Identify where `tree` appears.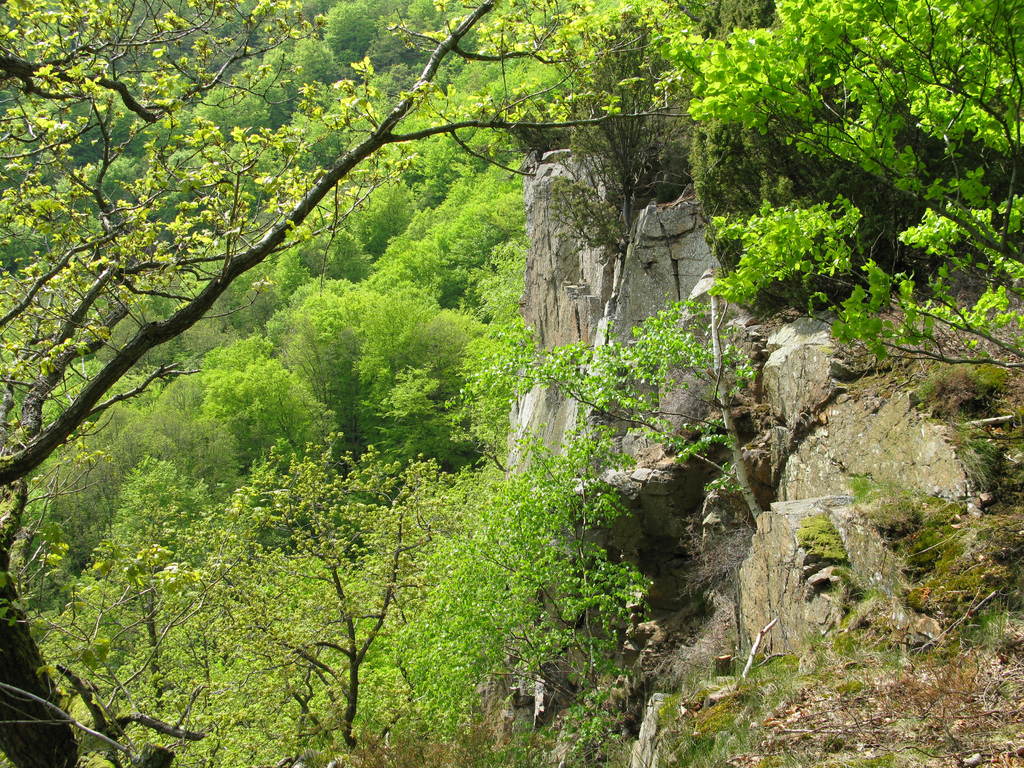
Appears at region(43, 440, 324, 764).
